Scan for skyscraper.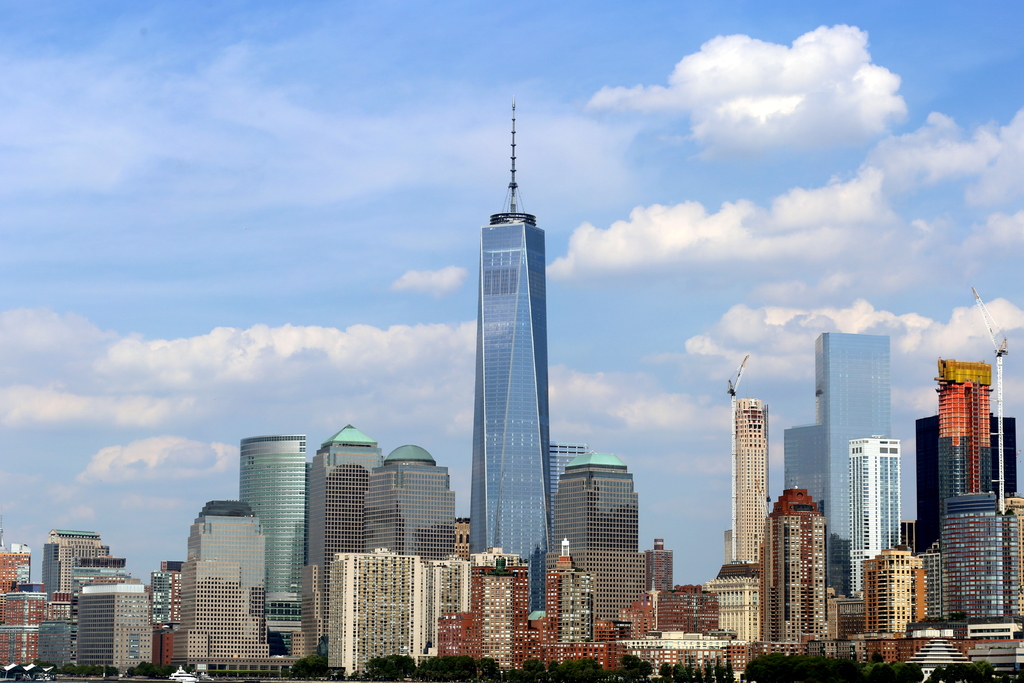
Scan result: (left=785, top=330, right=892, bottom=593).
